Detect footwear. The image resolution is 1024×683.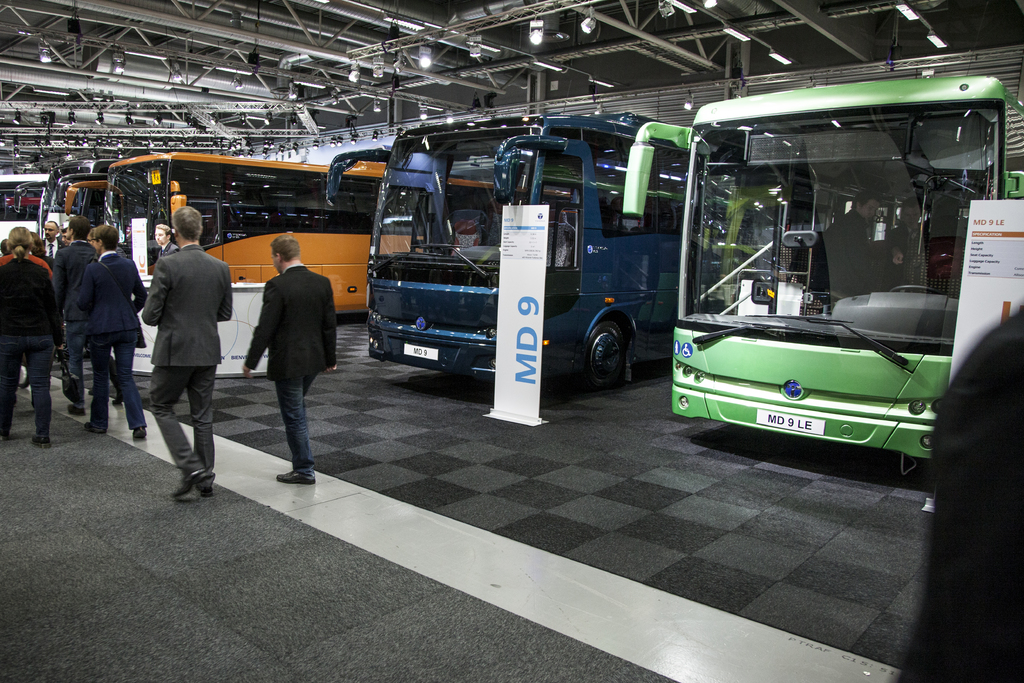
(left=170, top=468, right=207, bottom=498).
